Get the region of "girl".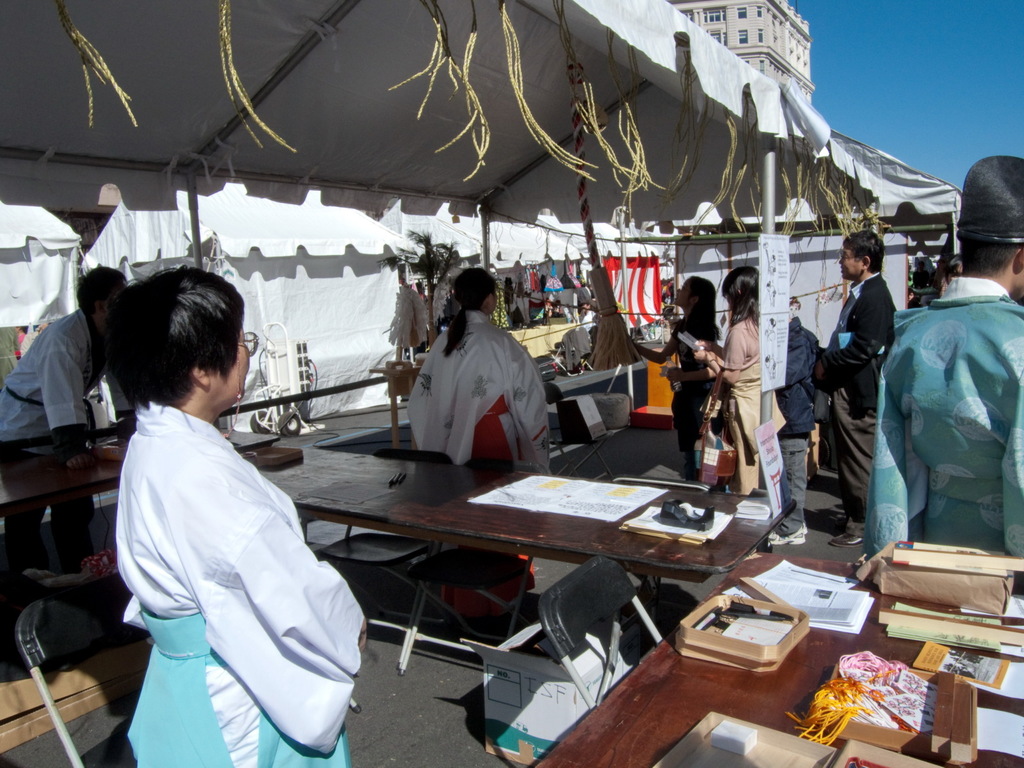
x1=632 y1=277 x2=726 y2=497.
